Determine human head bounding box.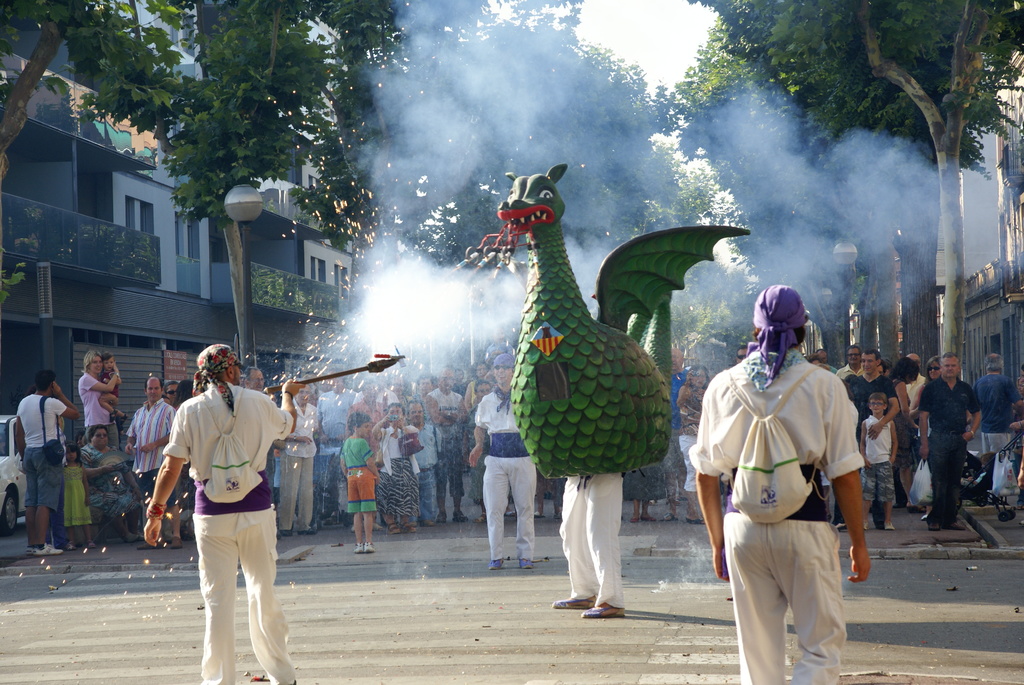
Determined: rect(179, 379, 195, 400).
